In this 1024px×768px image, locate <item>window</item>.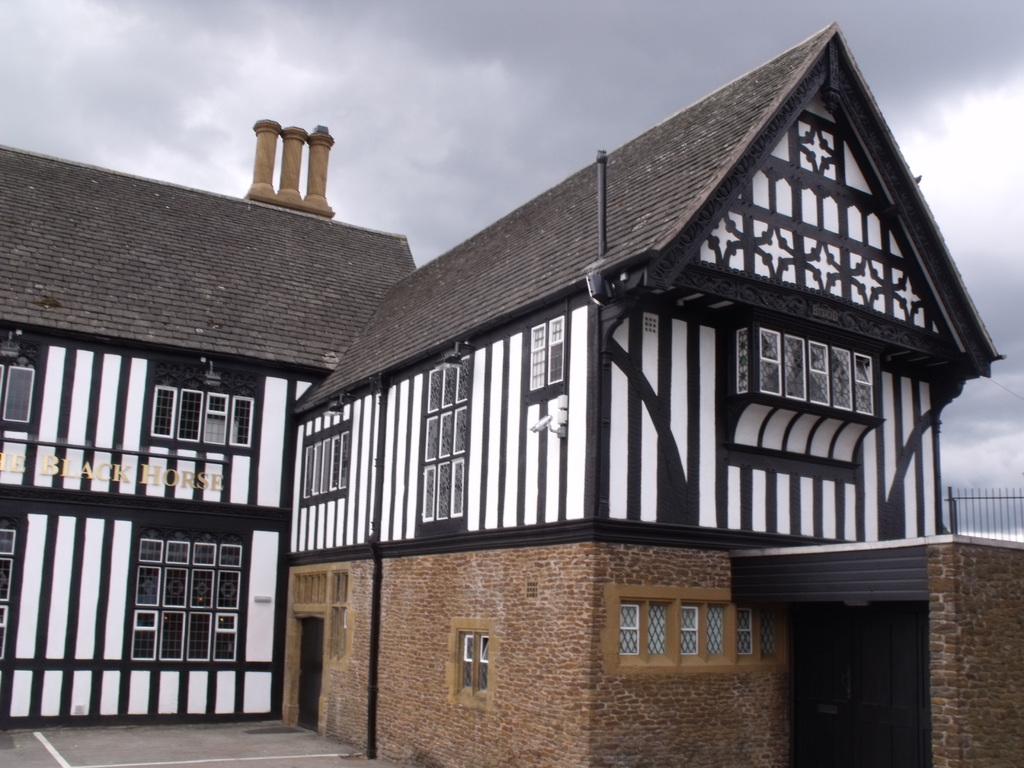
Bounding box: rect(761, 329, 781, 396).
